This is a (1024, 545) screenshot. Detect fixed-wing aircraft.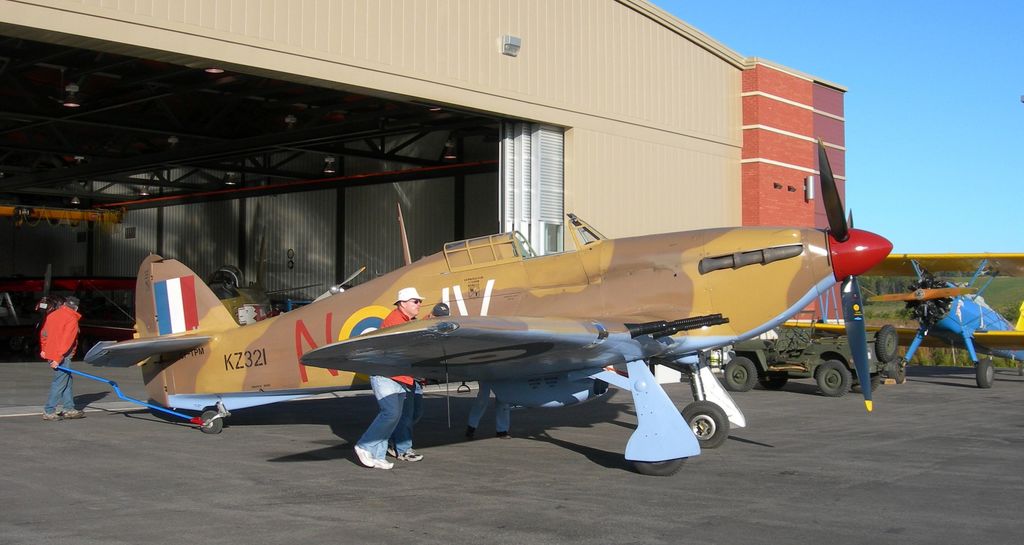
box=[774, 250, 1023, 390].
